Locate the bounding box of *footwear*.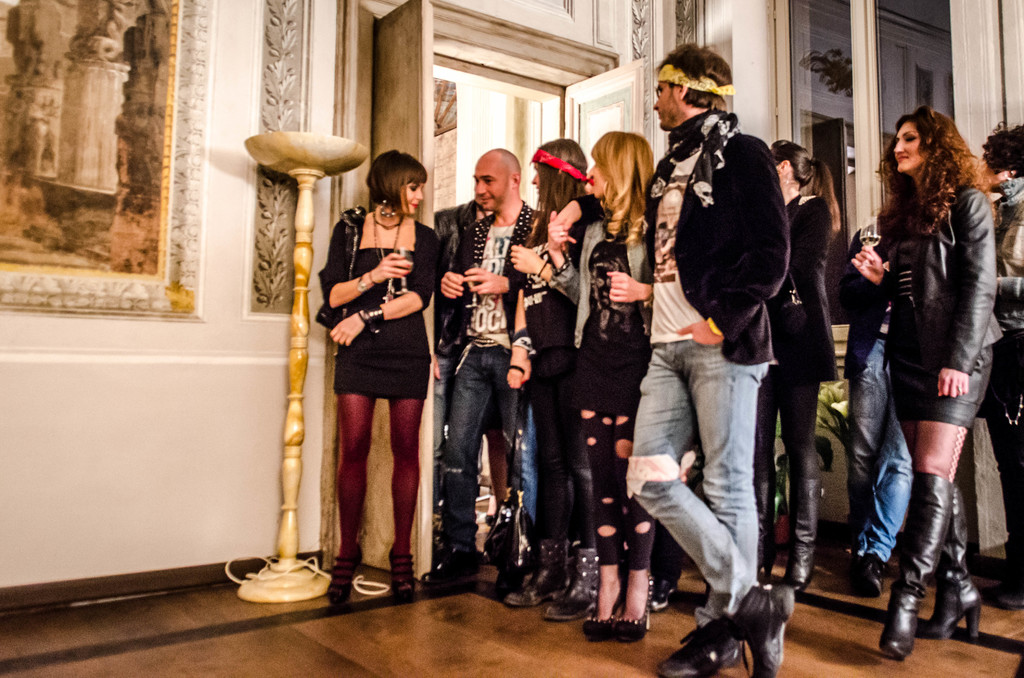
Bounding box: [x1=540, y1=546, x2=601, y2=617].
